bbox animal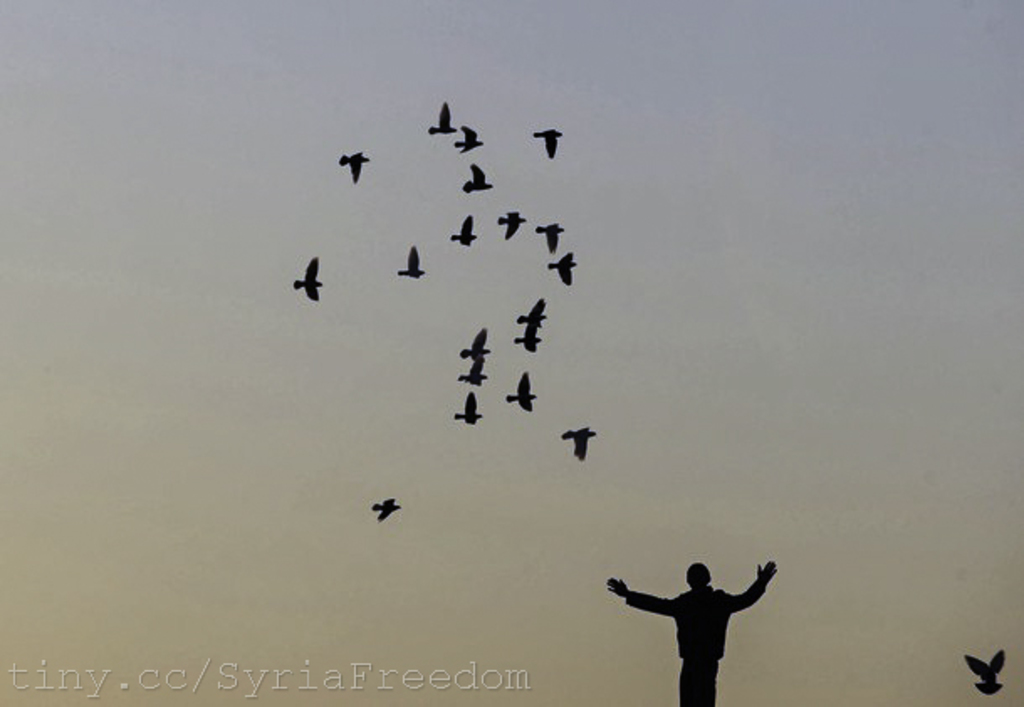
x1=290 y1=255 x2=331 y2=304
